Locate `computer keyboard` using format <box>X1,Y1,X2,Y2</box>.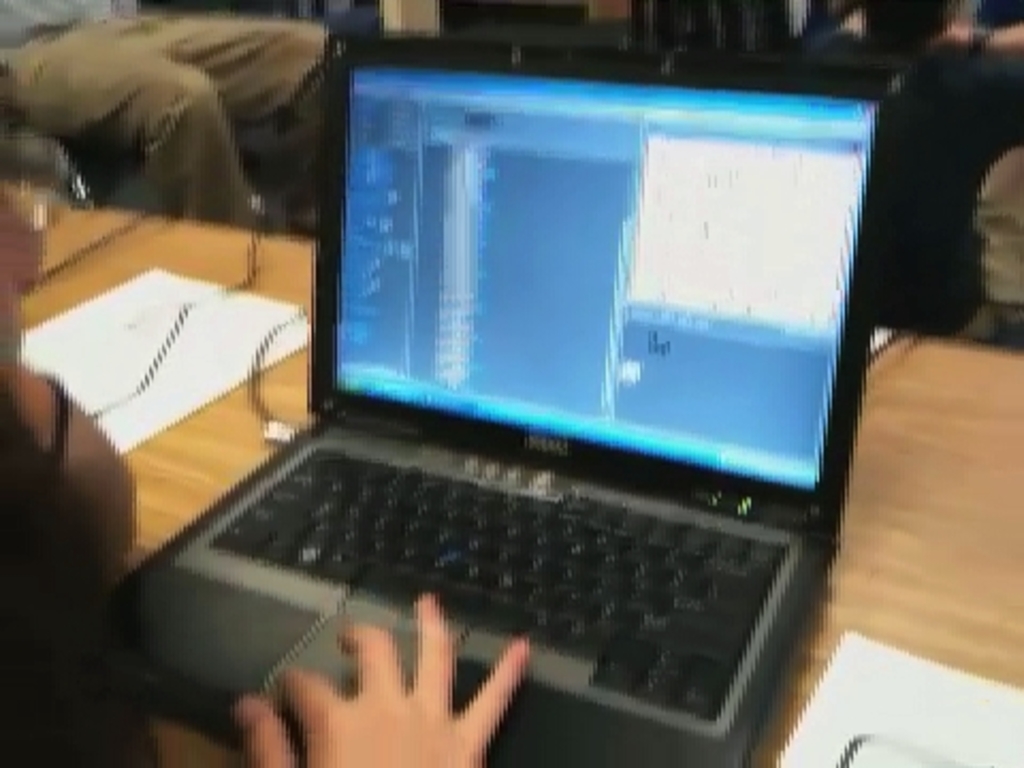
<box>211,435,794,725</box>.
